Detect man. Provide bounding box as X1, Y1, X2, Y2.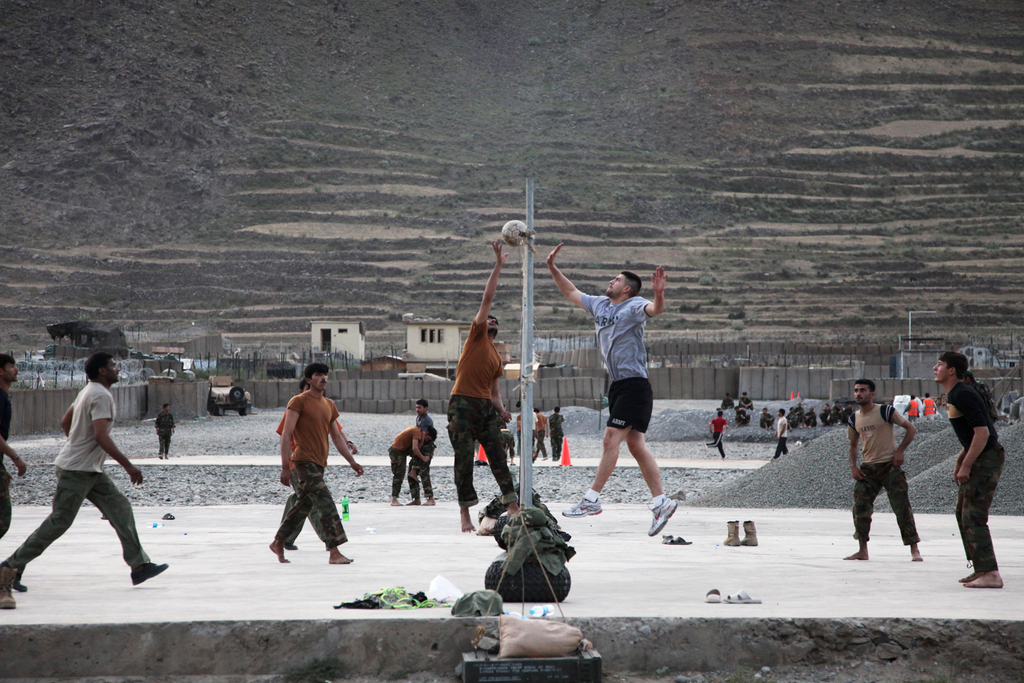
931, 348, 1011, 586.
